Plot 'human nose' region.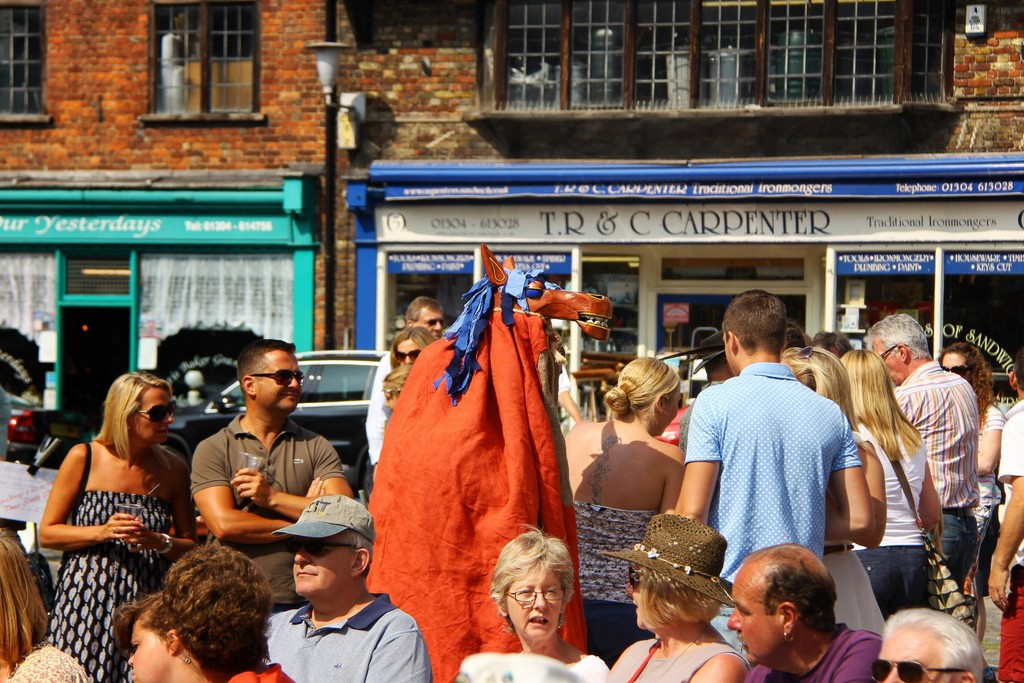
Plotted at select_region(431, 322, 445, 333).
